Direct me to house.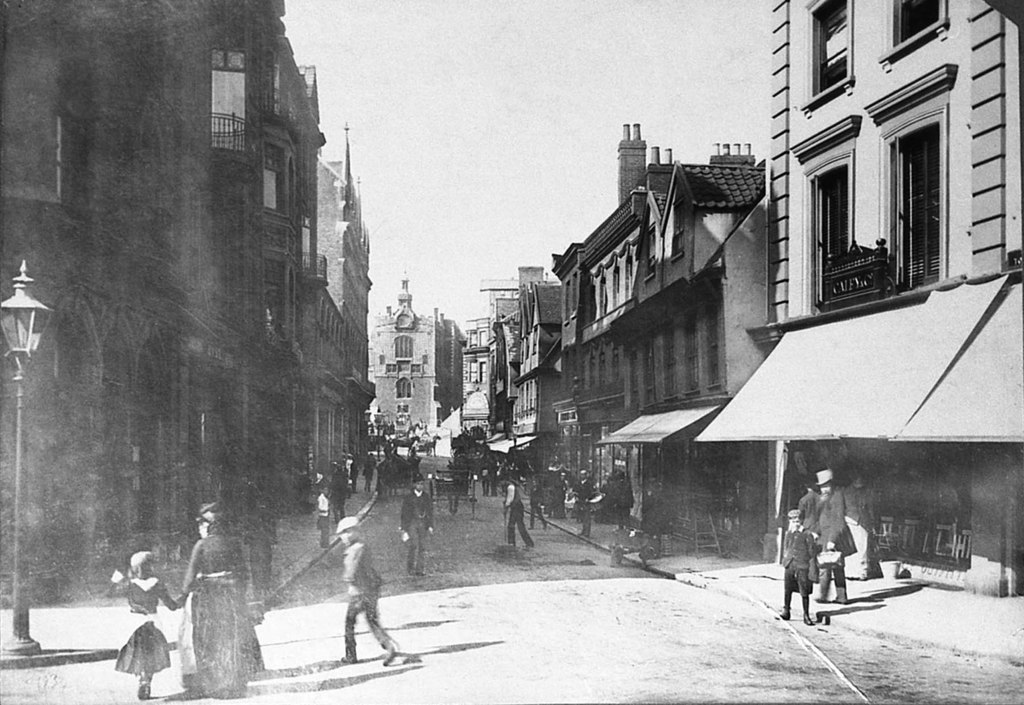
Direction: [x1=367, y1=279, x2=472, y2=465].
